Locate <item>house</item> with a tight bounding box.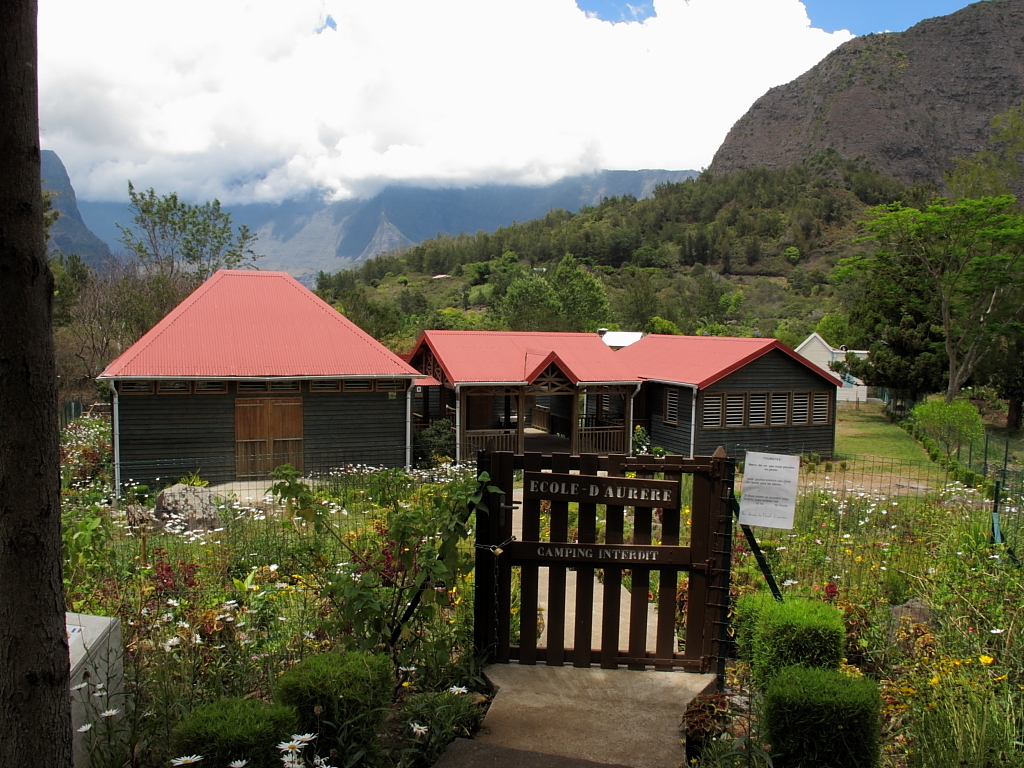
select_region(402, 328, 649, 467).
